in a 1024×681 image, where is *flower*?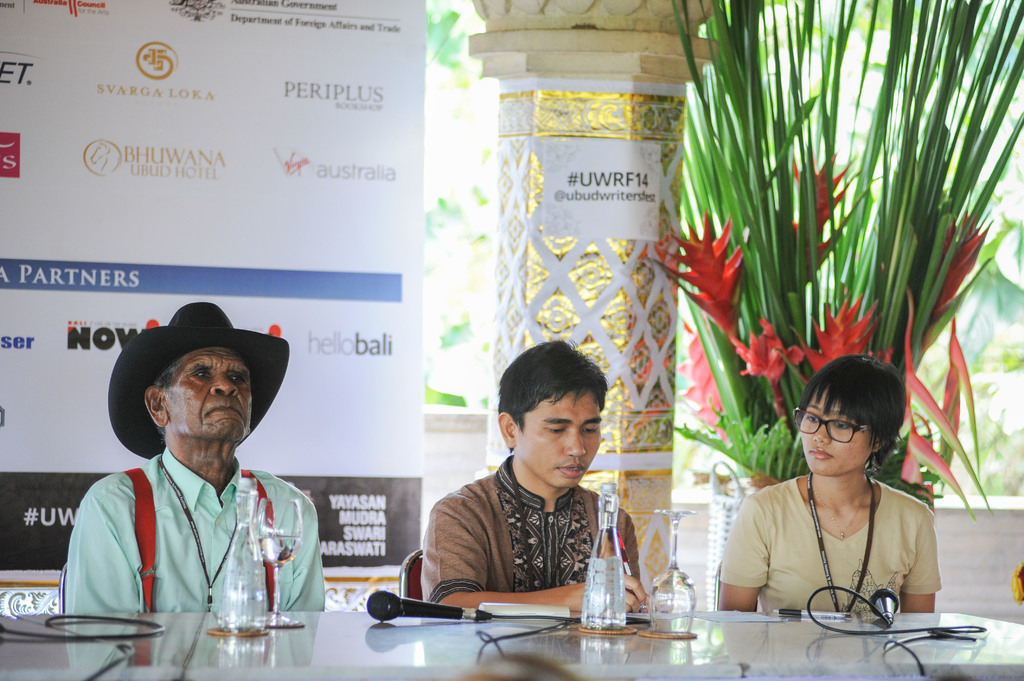
x1=723, y1=314, x2=792, y2=389.
